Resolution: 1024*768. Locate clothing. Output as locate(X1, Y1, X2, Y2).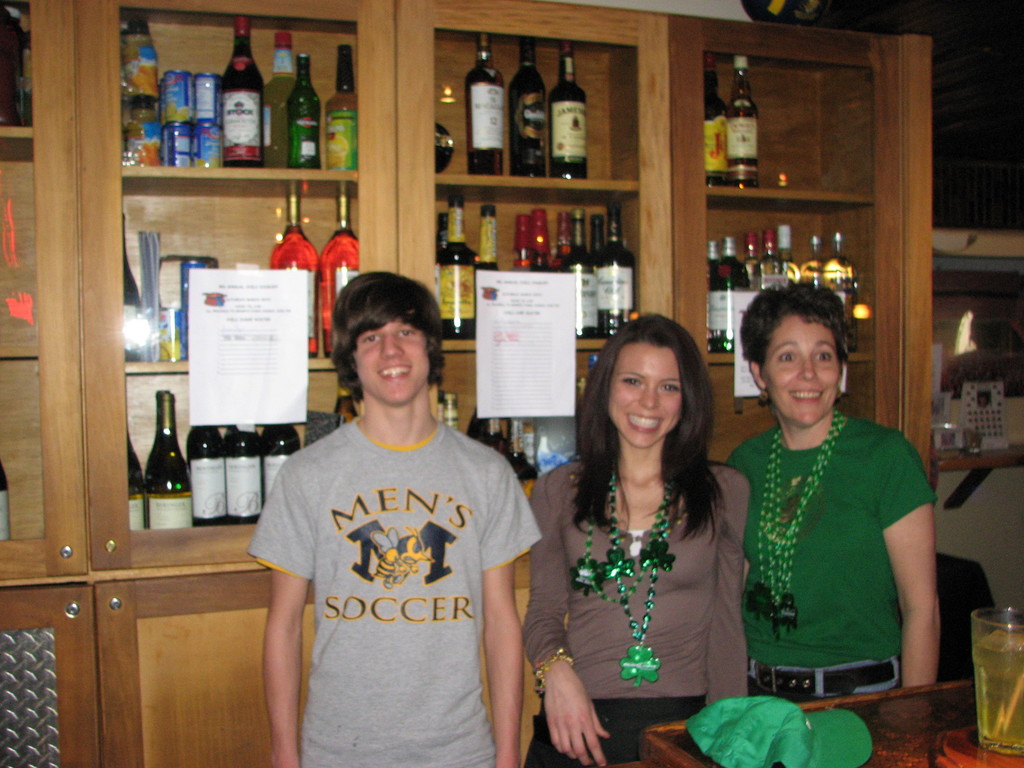
locate(521, 450, 754, 767).
